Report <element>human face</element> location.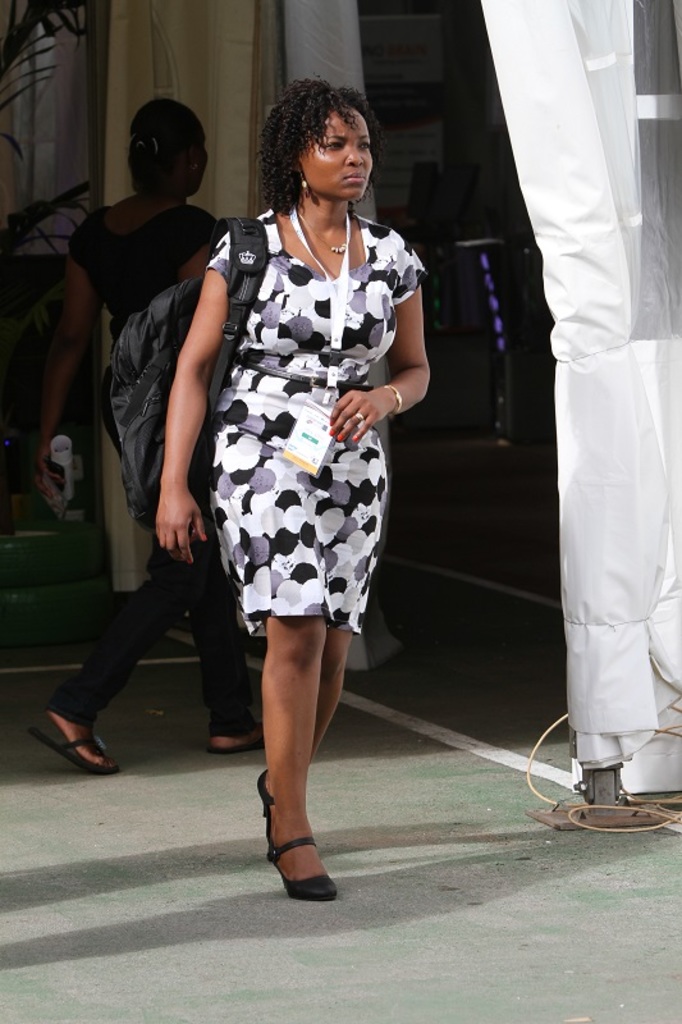
Report: <bbox>182, 128, 210, 197</bbox>.
